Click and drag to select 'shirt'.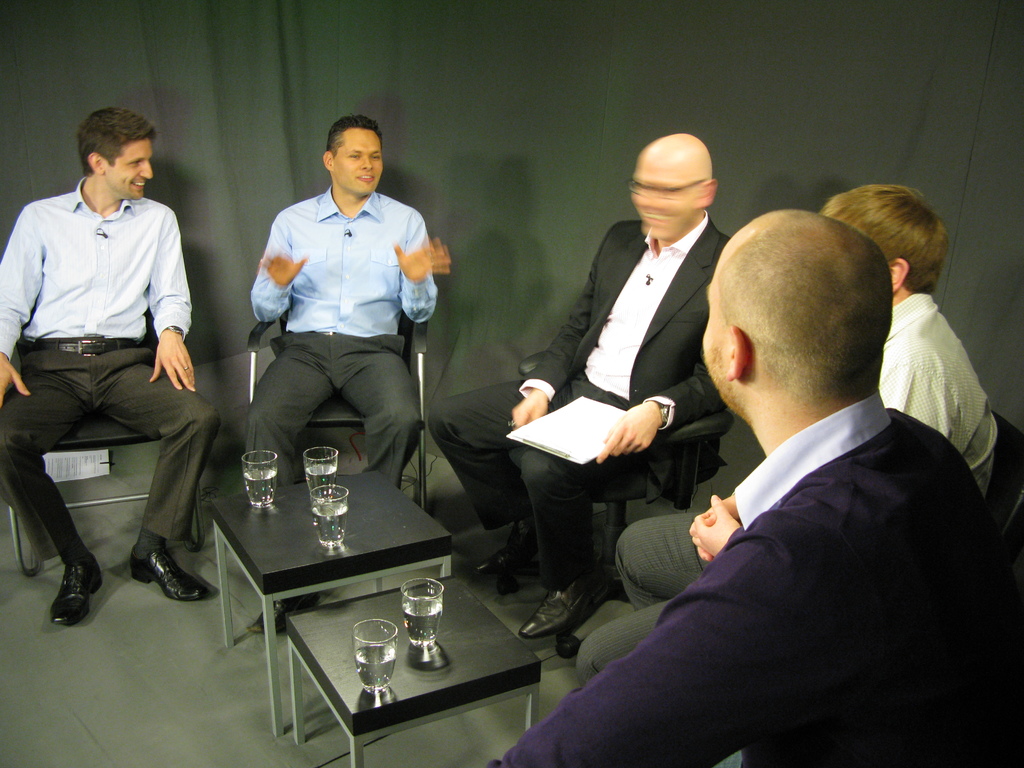
Selection: box(874, 292, 1001, 498).
